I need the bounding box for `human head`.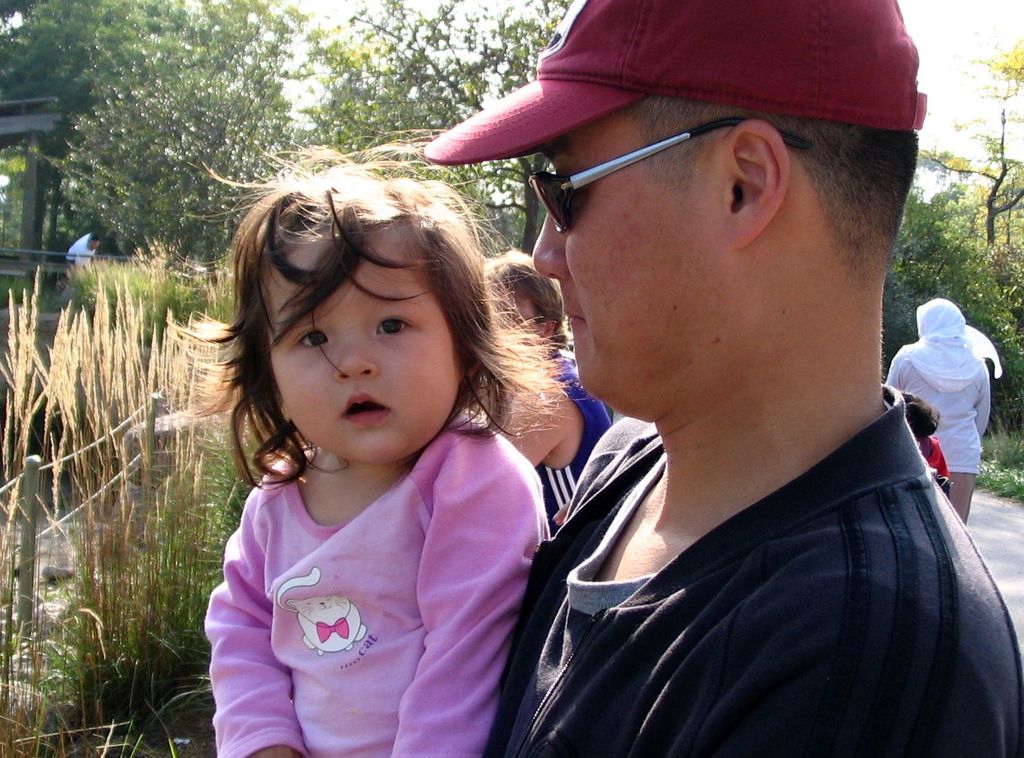
Here it is: <bbox>477, 252, 567, 362</bbox>.
